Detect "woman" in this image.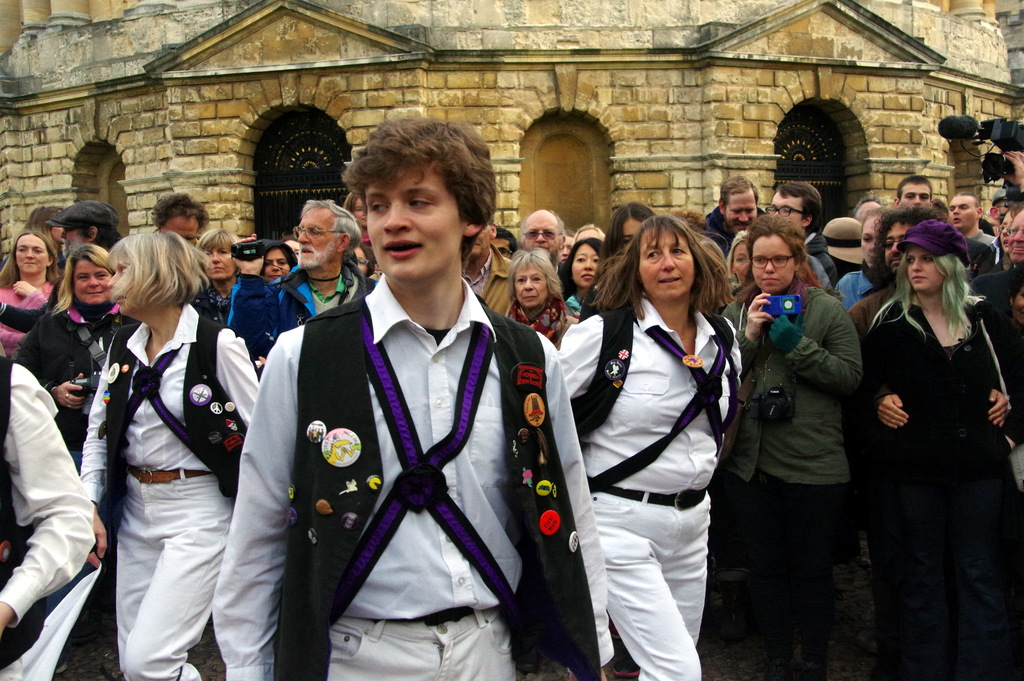
Detection: {"x1": 721, "y1": 213, "x2": 862, "y2": 680}.
